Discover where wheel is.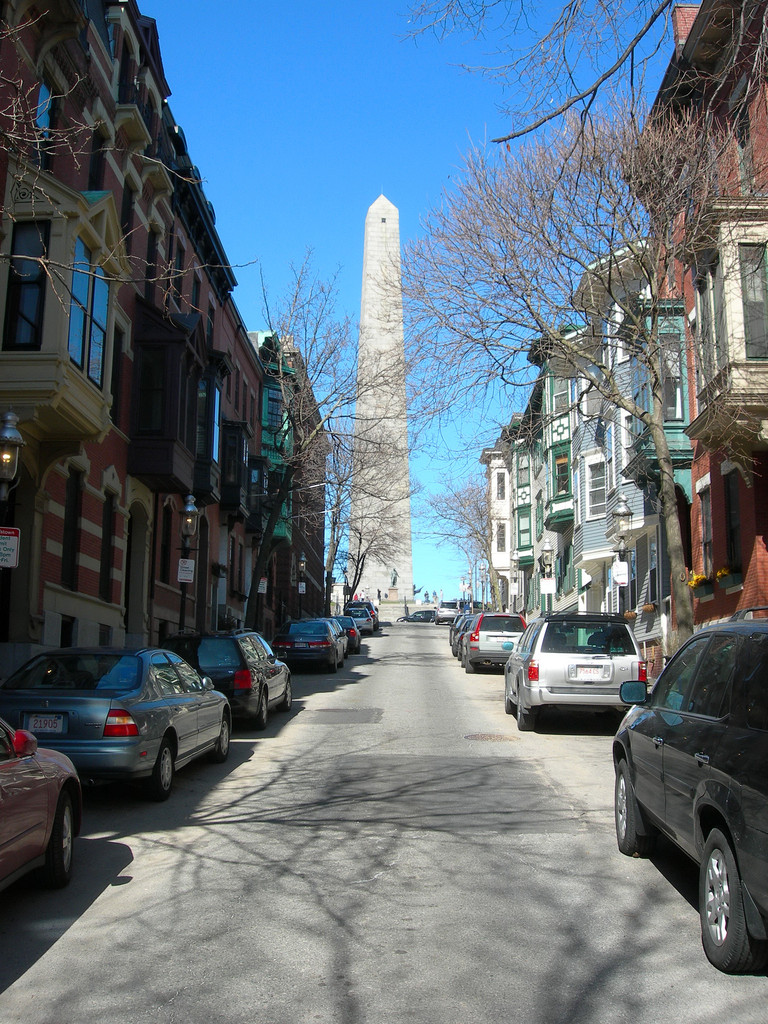
Discovered at 612 758 654 854.
